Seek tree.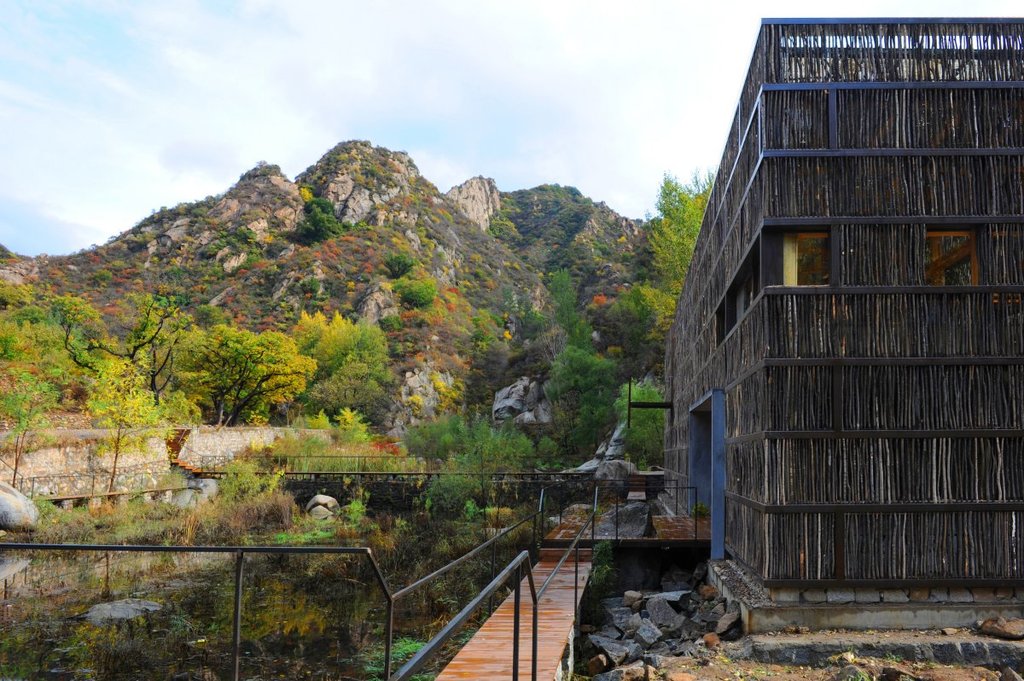
{"left": 625, "top": 276, "right": 672, "bottom": 343}.
